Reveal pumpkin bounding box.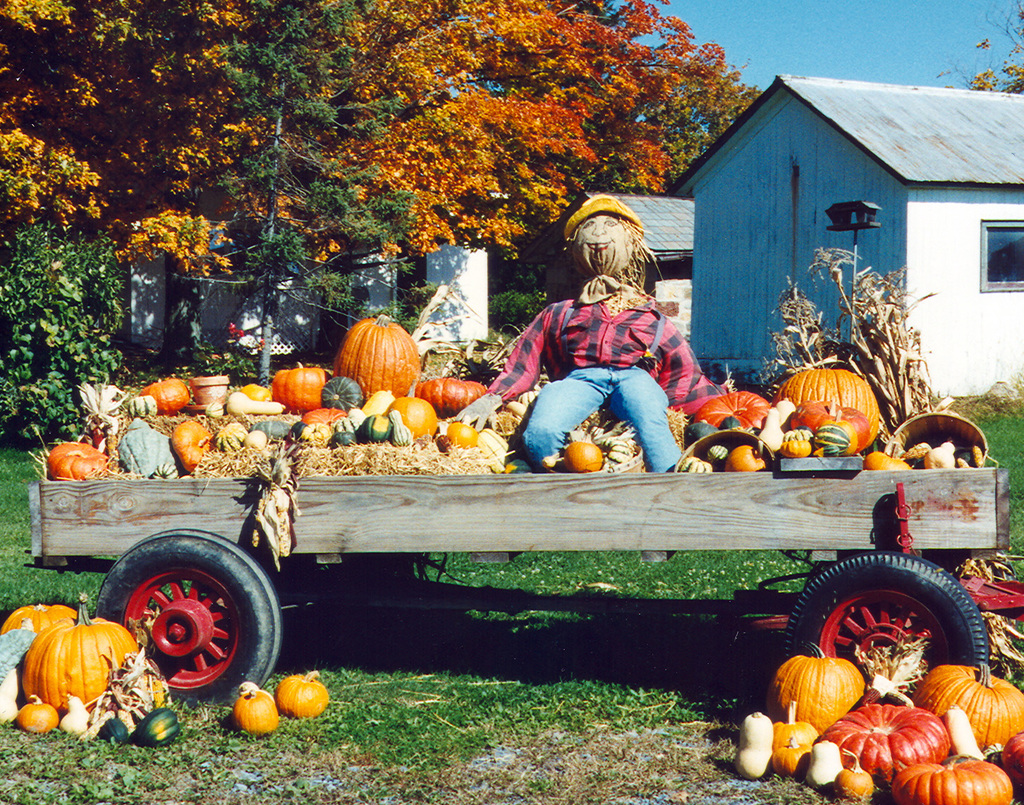
Revealed: [274, 668, 329, 720].
